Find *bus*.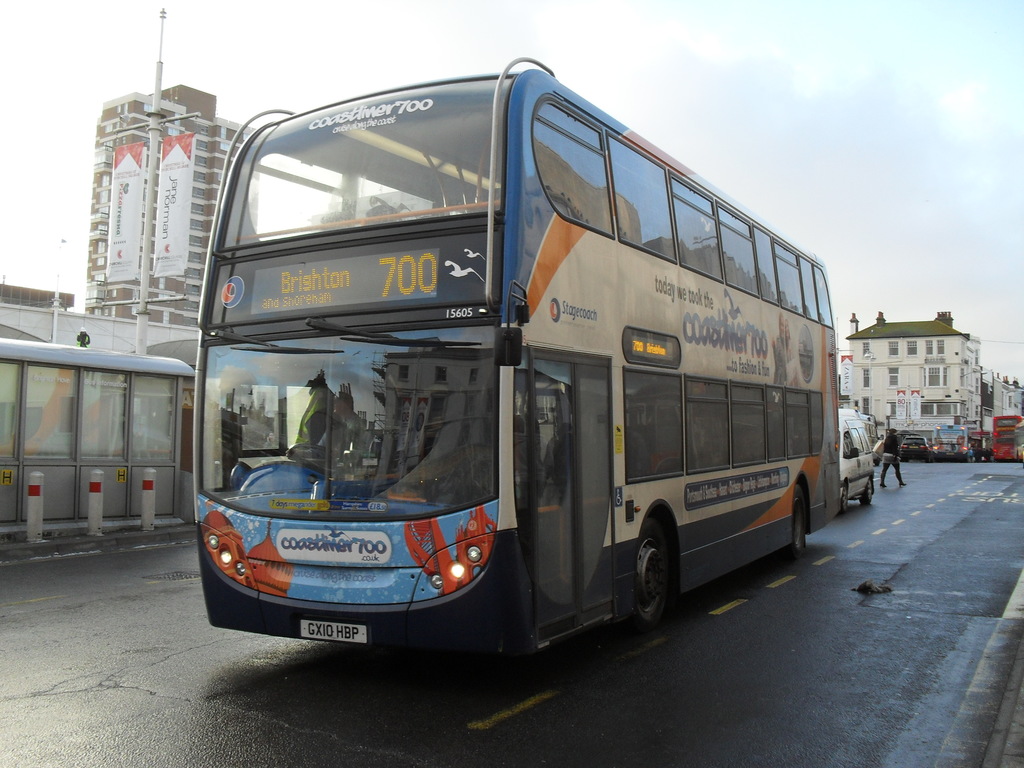
{"left": 991, "top": 414, "right": 1023, "bottom": 461}.
